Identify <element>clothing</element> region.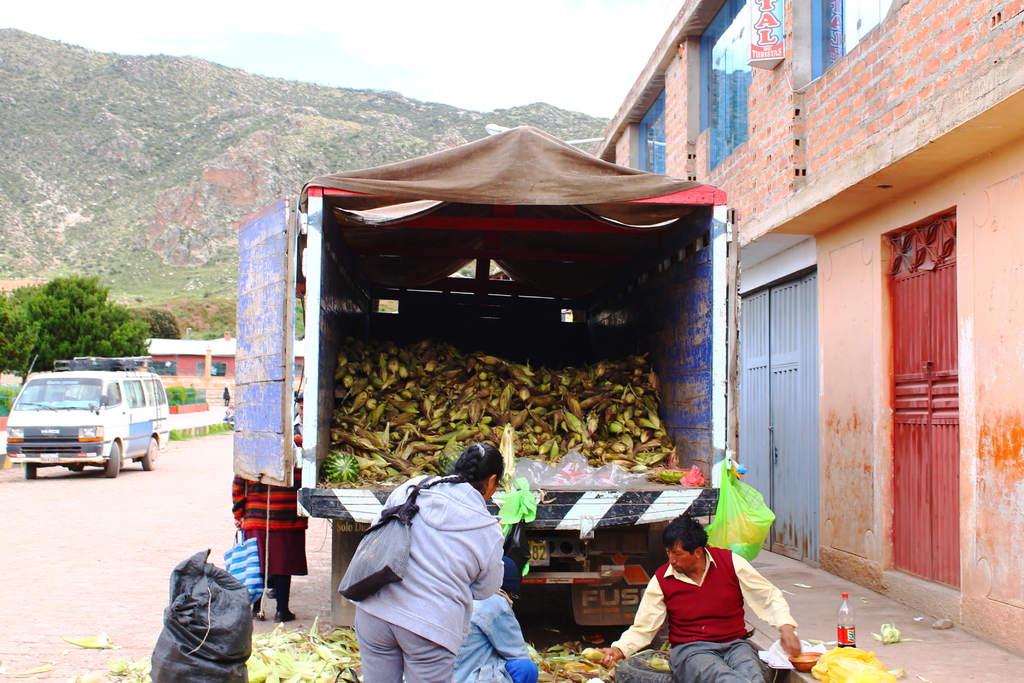
Region: 616:545:804:682.
